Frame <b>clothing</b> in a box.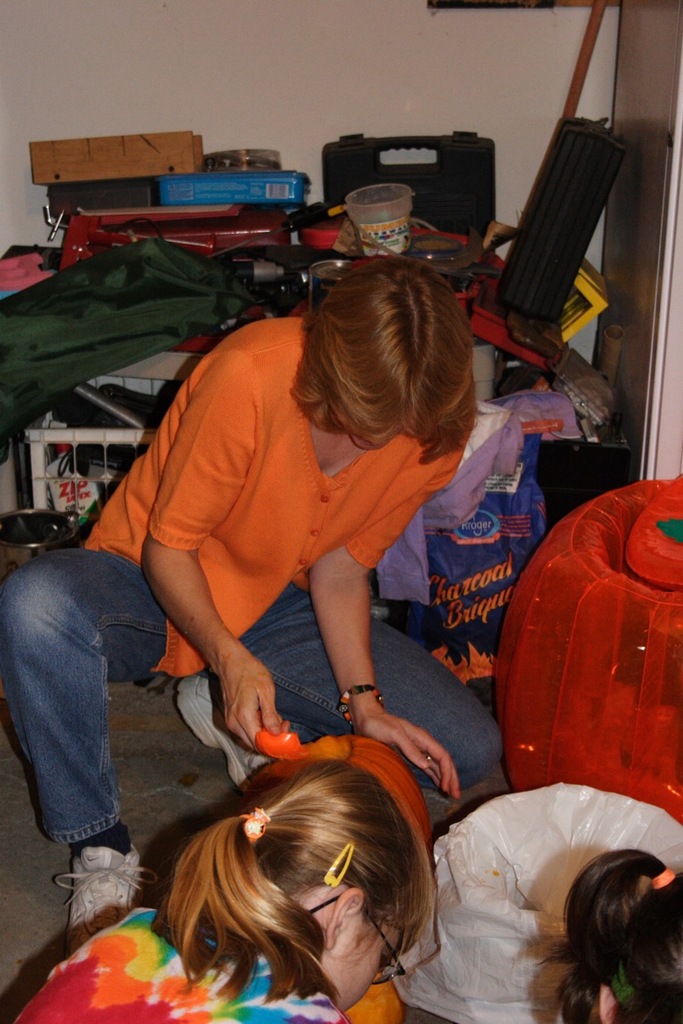
detection(0, 884, 381, 1023).
